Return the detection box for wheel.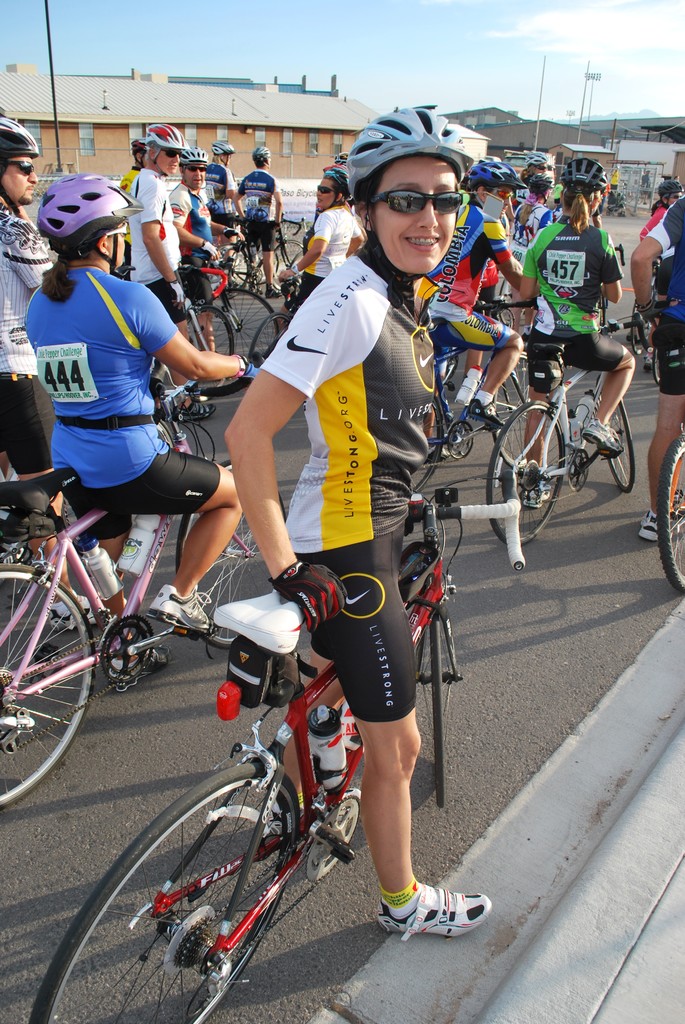
select_region(629, 299, 654, 351).
